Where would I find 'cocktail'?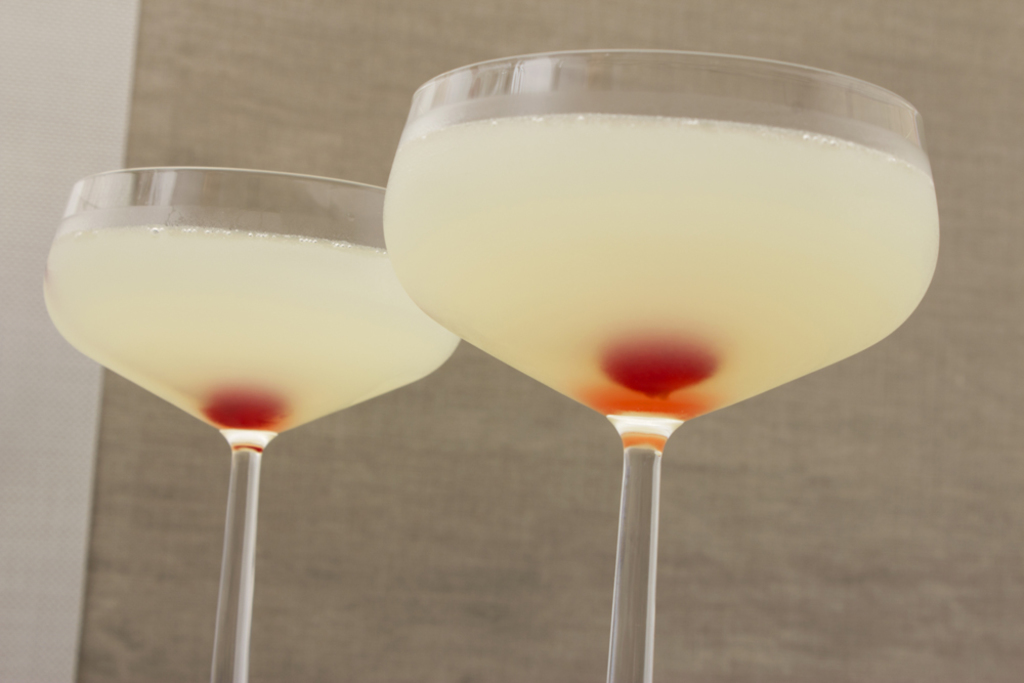
At detection(381, 50, 945, 682).
